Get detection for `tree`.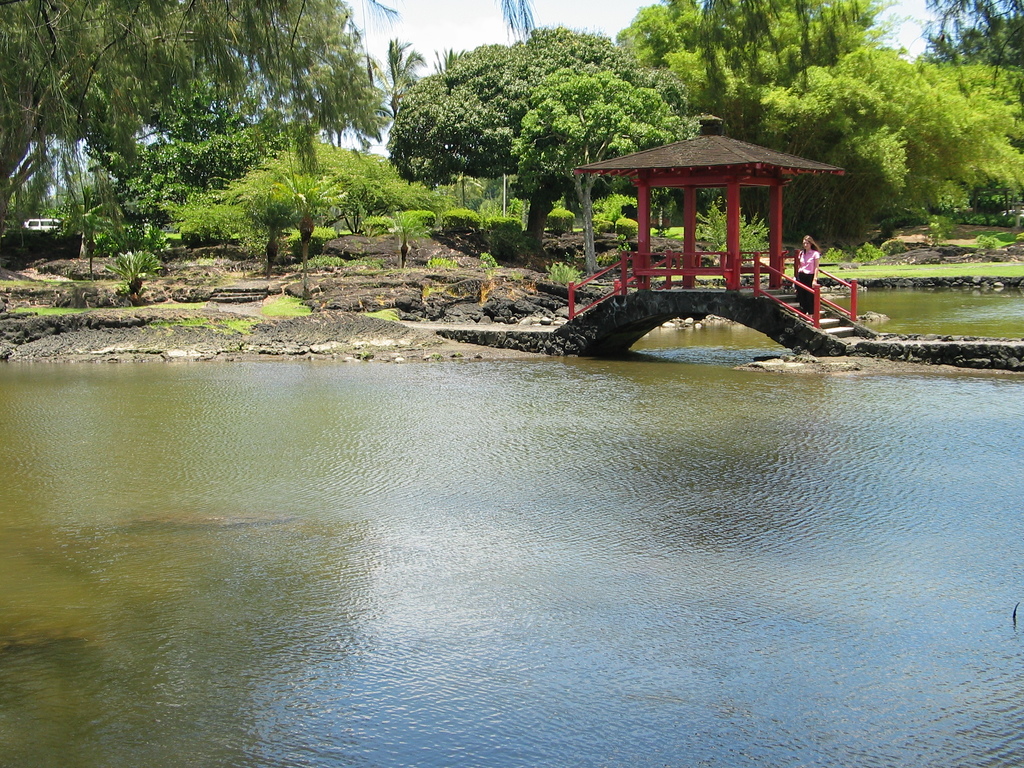
Detection: detection(87, 102, 293, 238).
